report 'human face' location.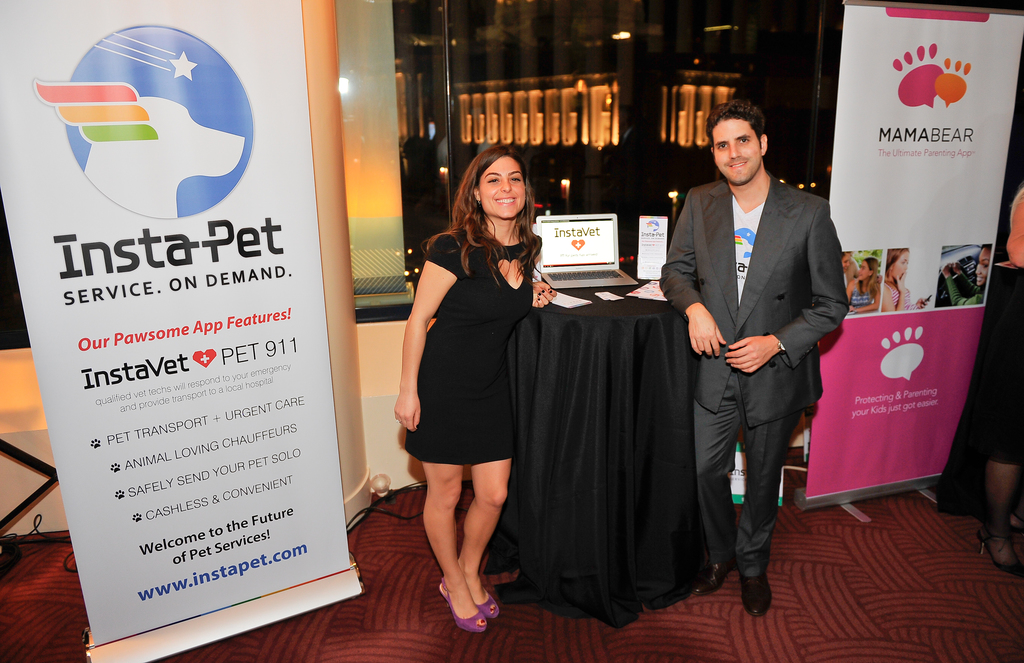
Report: 719, 118, 762, 182.
